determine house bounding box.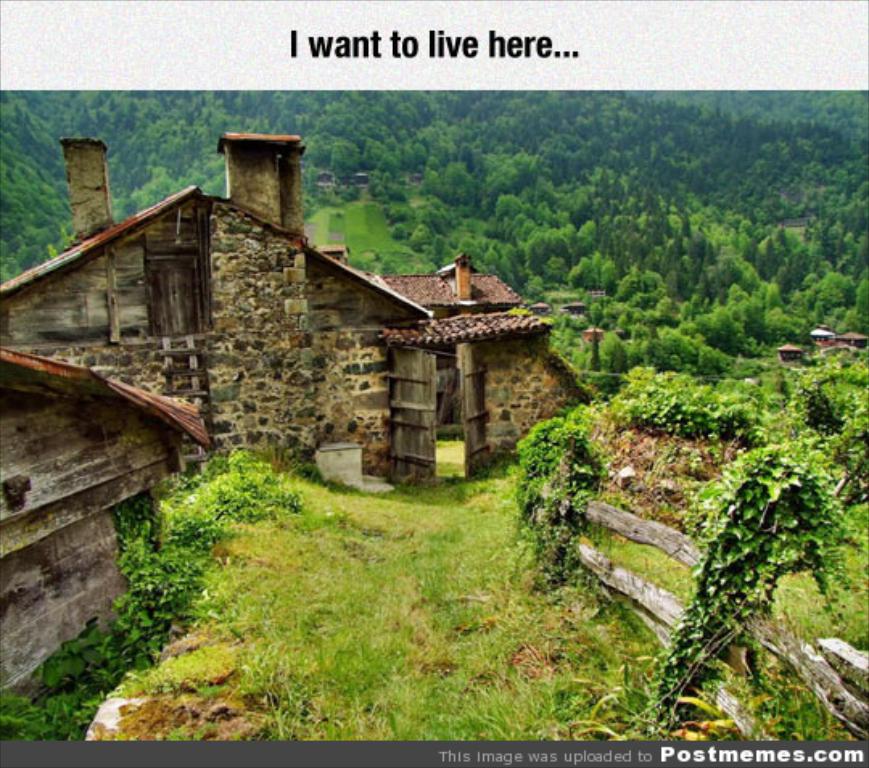
Determined: (x1=531, y1=299, x2=549, y2=314).
